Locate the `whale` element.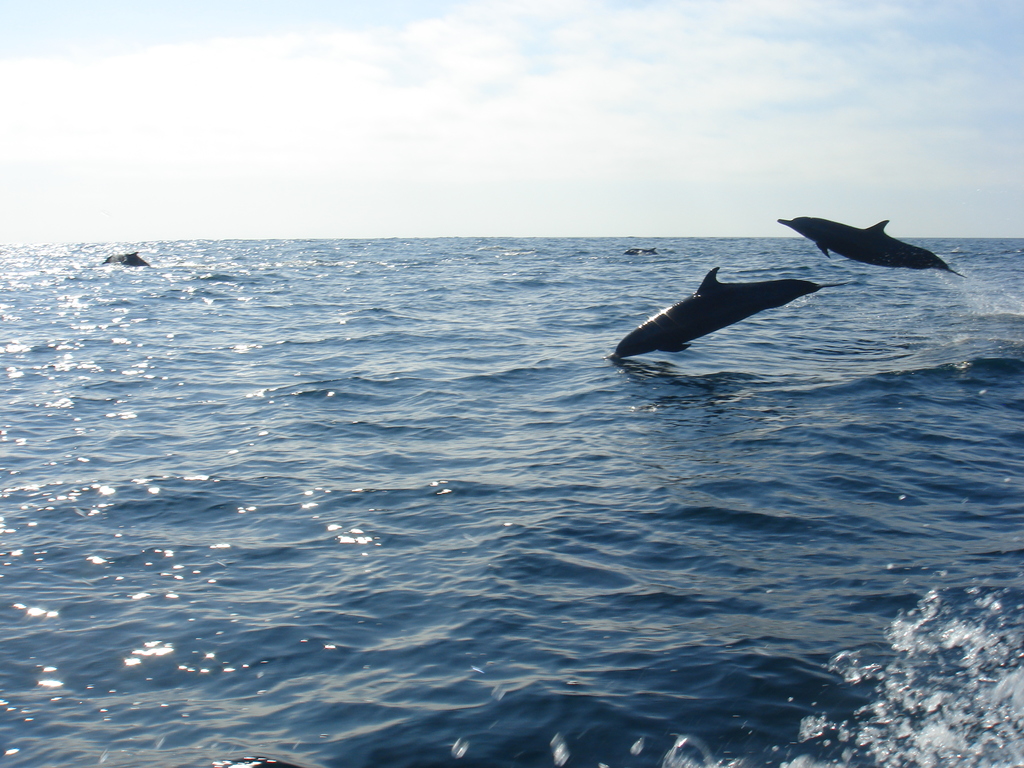
Element bbox: {"left": 103, "top": 253, "right": 149, "bottom": 266}.
